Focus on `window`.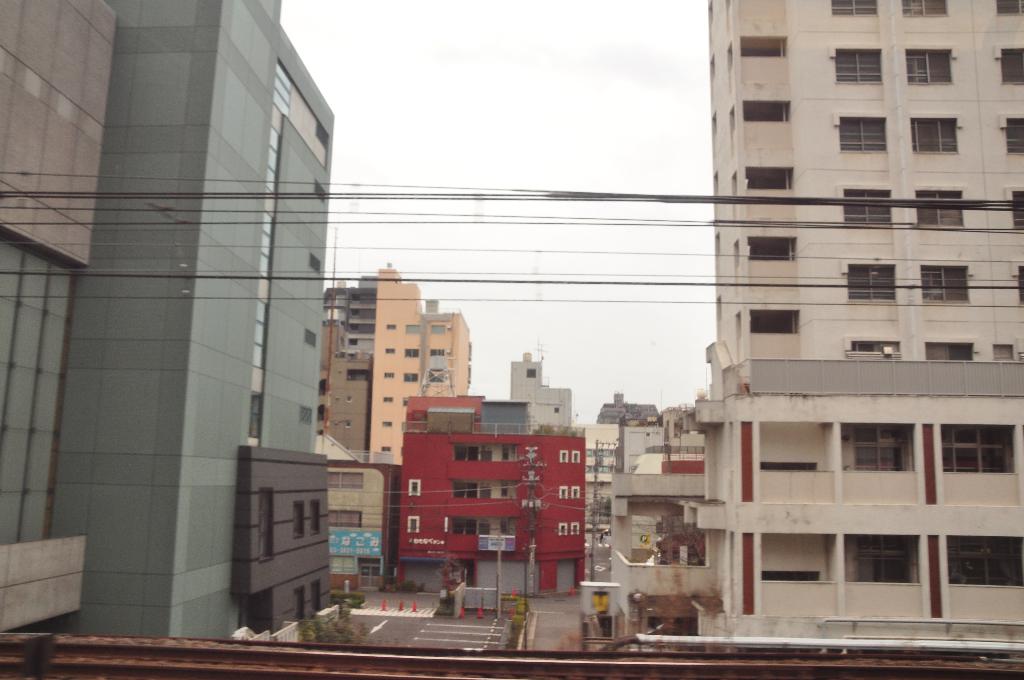
Focused at [left=411, top=480, right=420, bottom=495].
